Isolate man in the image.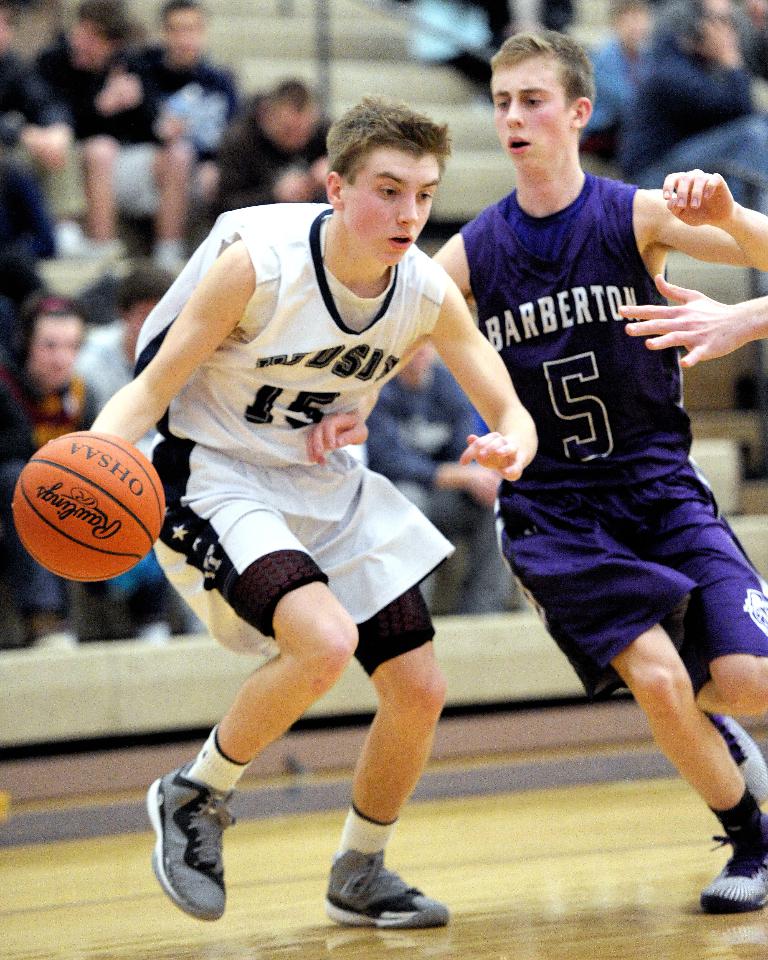
Isolated region: select_region(68, 266, 178, 455).
